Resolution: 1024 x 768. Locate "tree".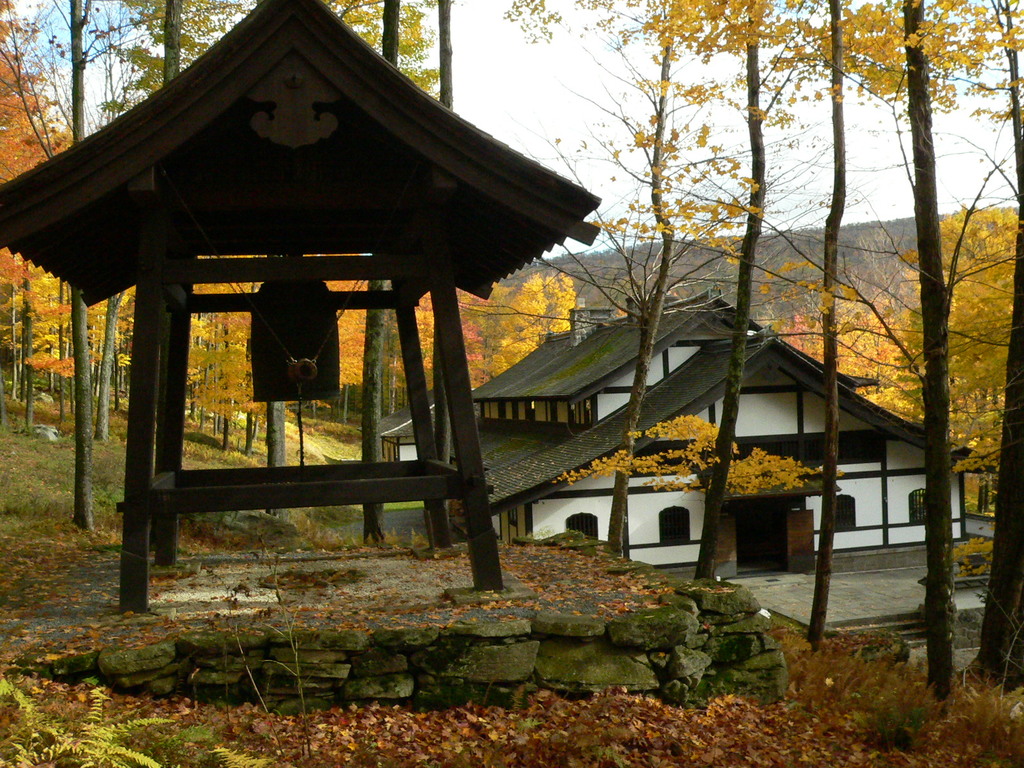
Rect(497, 0, 781, 561).
